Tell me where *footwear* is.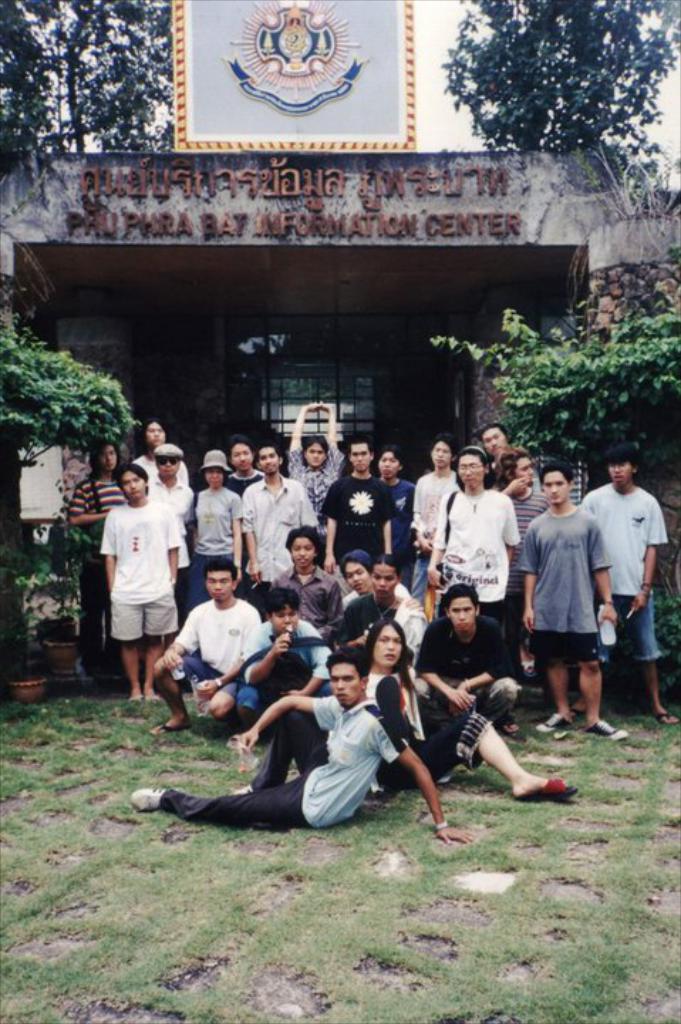
*footwear* is at left=581, top=717, right=628, bottom=738.
